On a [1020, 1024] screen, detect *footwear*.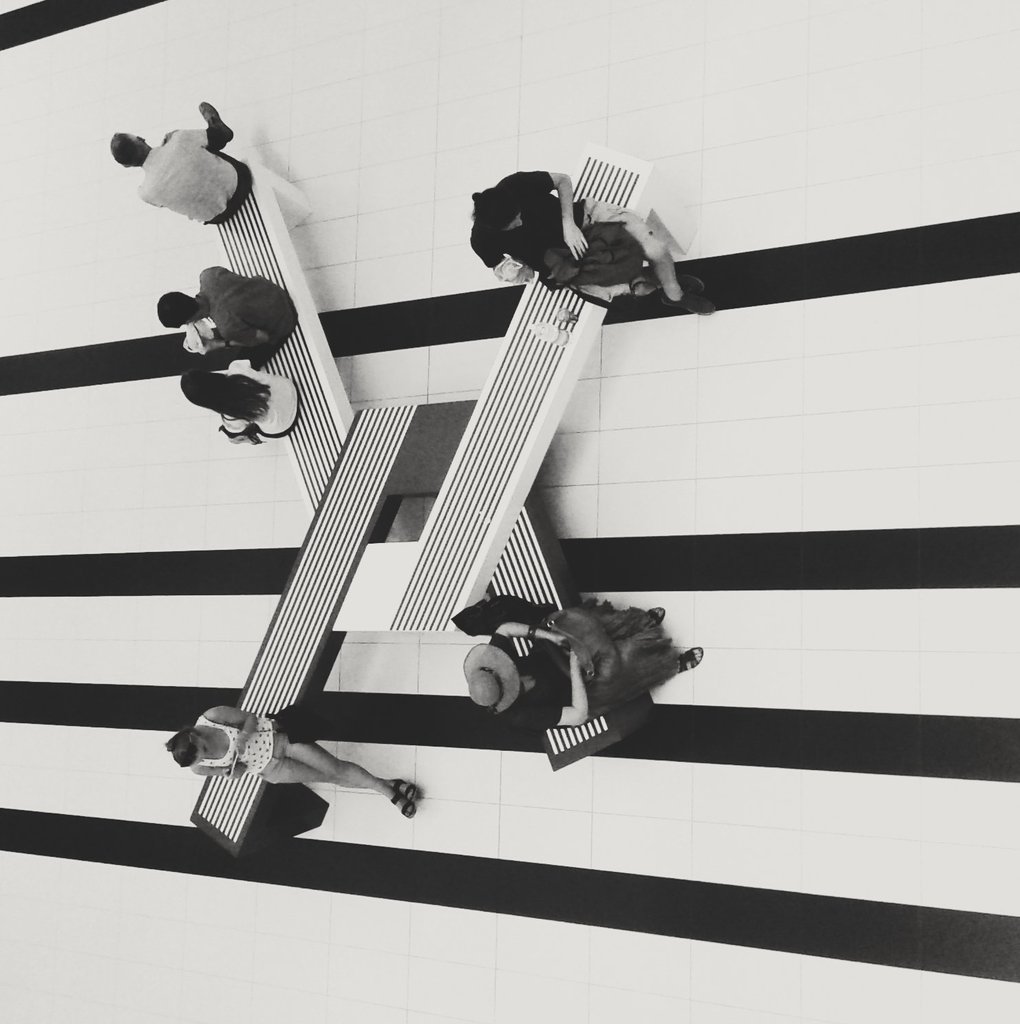
select_region(645, 607, 668, 624).
